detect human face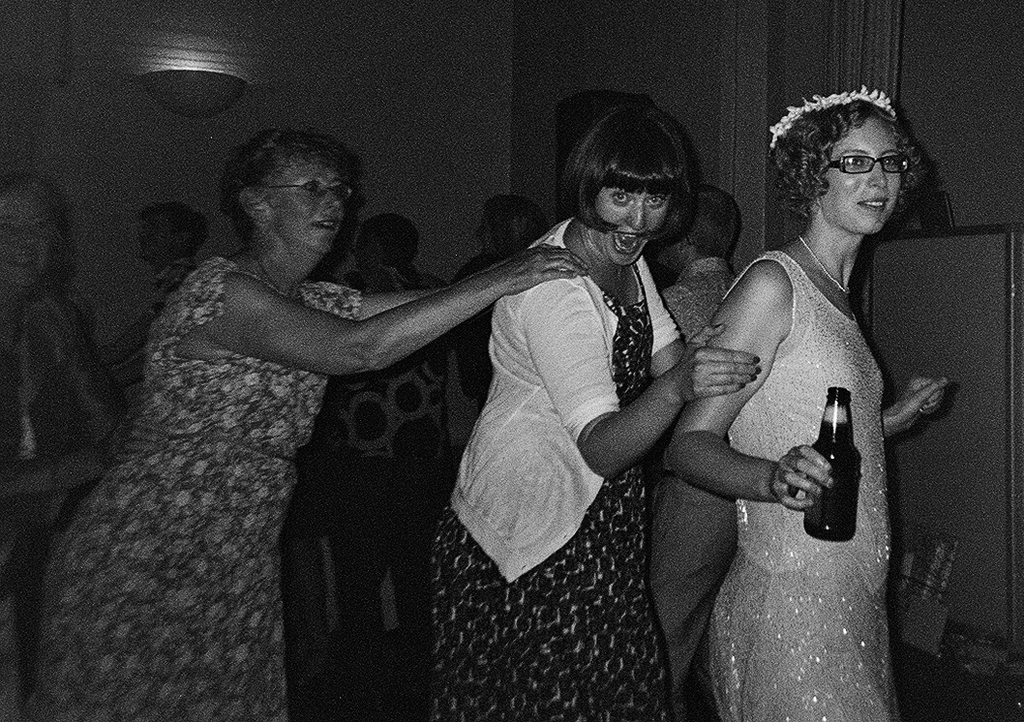
0 190 53 275
